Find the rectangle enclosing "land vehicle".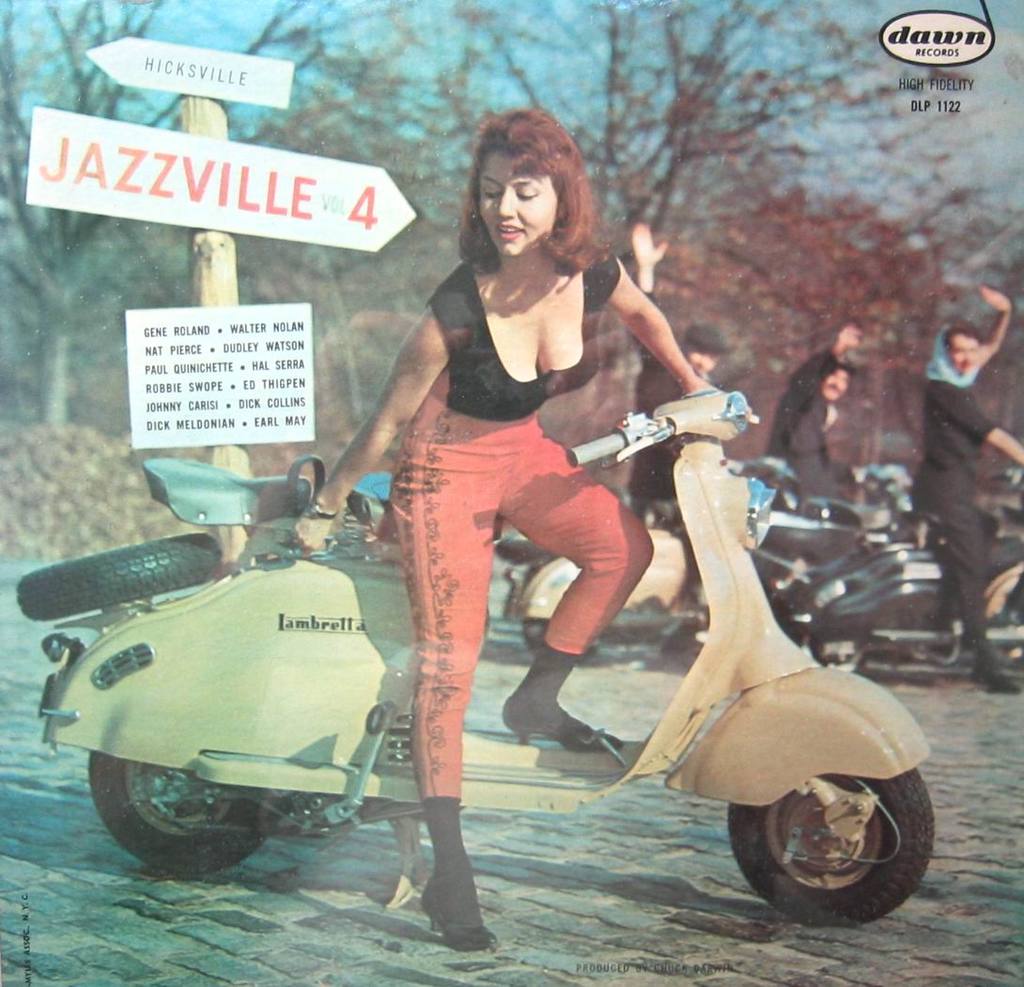
753,457,1023,674.
